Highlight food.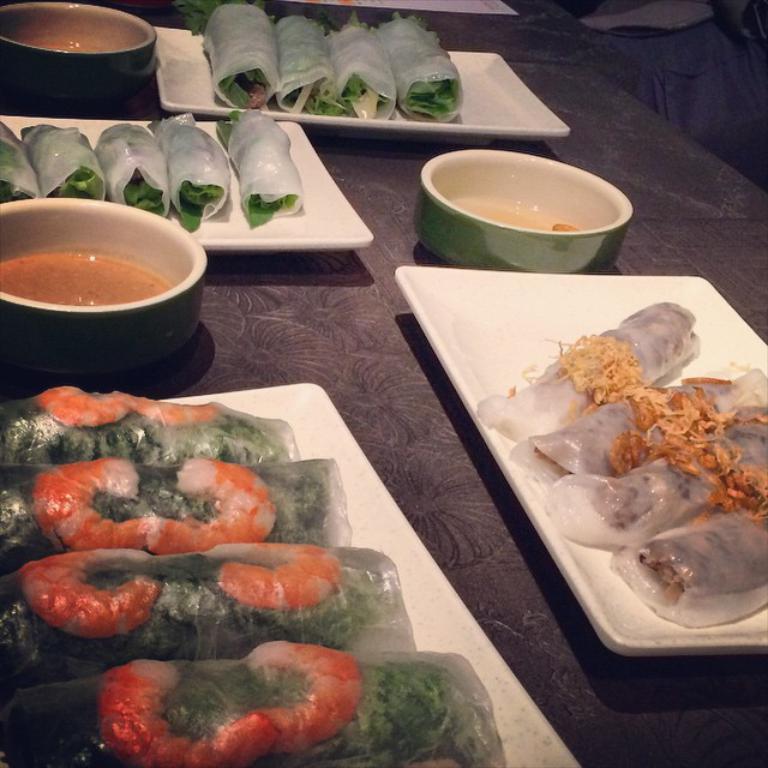
Highlighted region: [0, 636, 487, 767].
